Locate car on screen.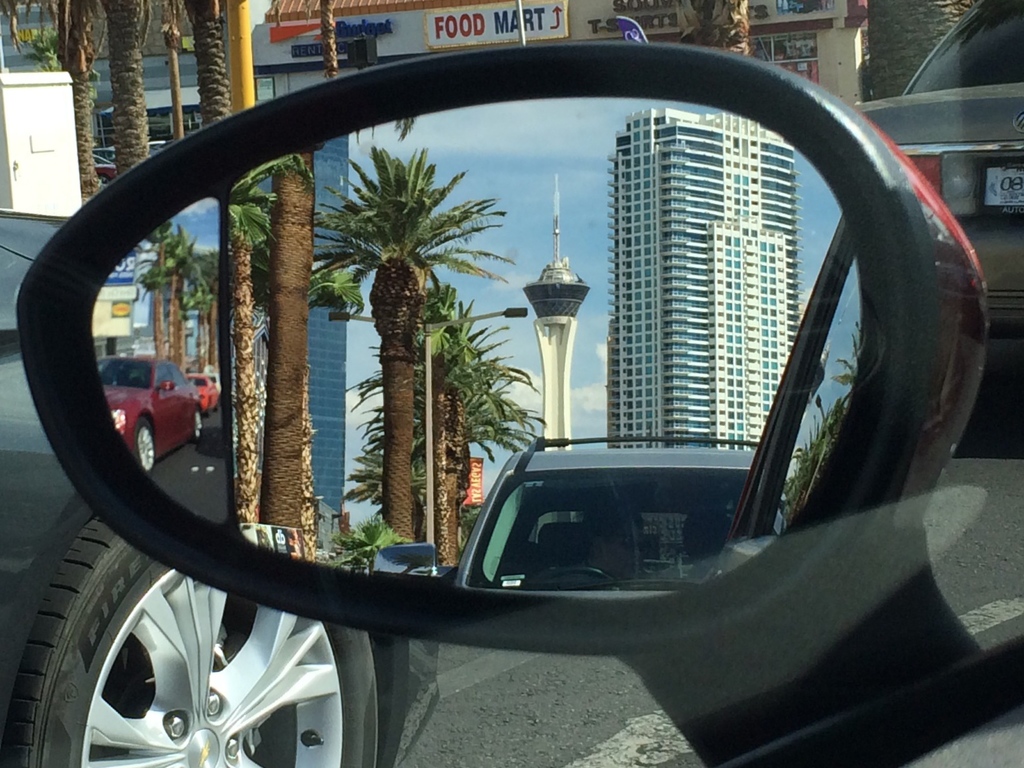
On screen at 435 454 724 607.
